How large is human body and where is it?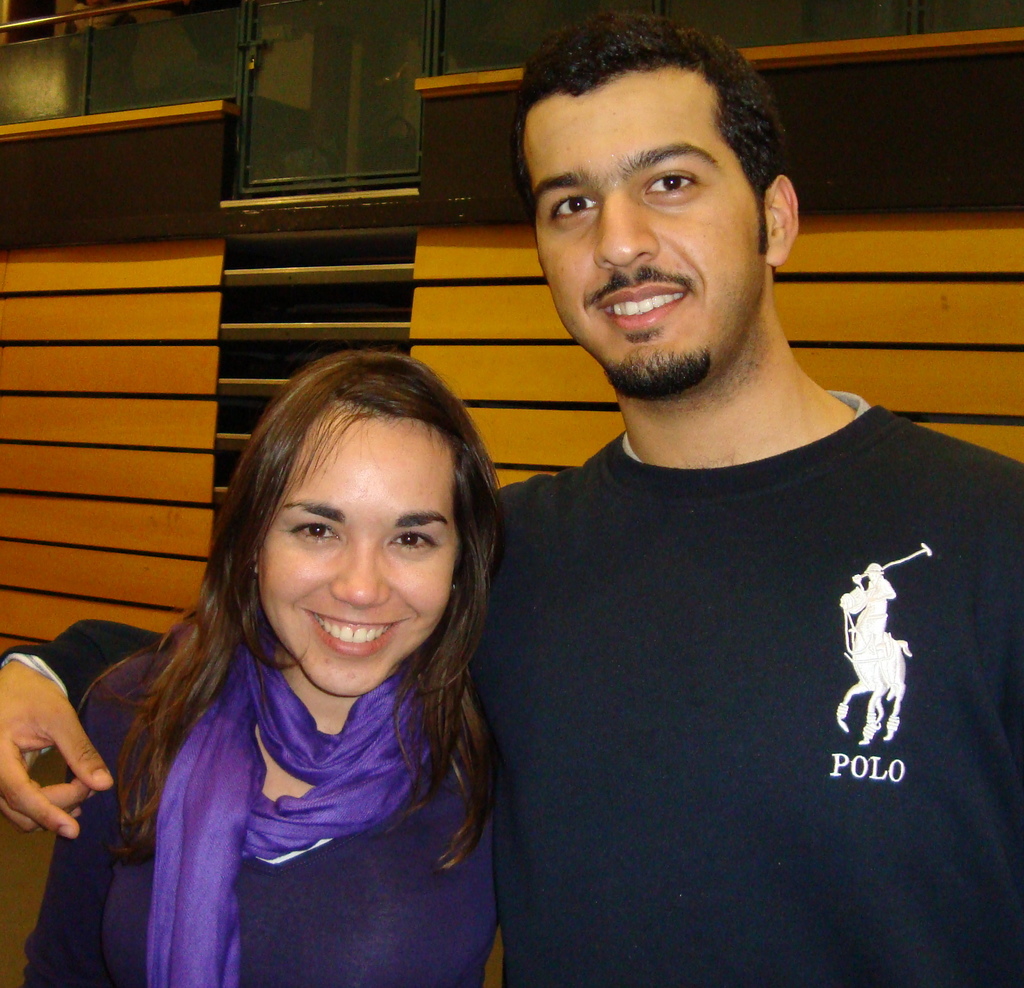
Bounding box: 82, 358, 556, 966.
